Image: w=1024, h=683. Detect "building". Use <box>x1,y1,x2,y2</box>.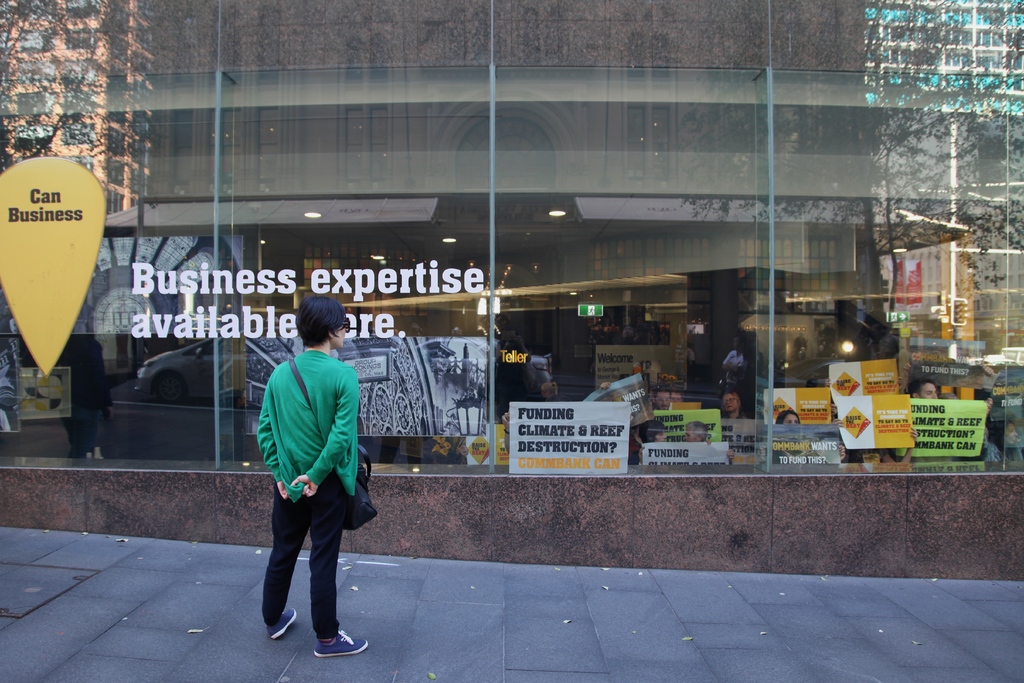
<box>0,0,1023,580</box>.
